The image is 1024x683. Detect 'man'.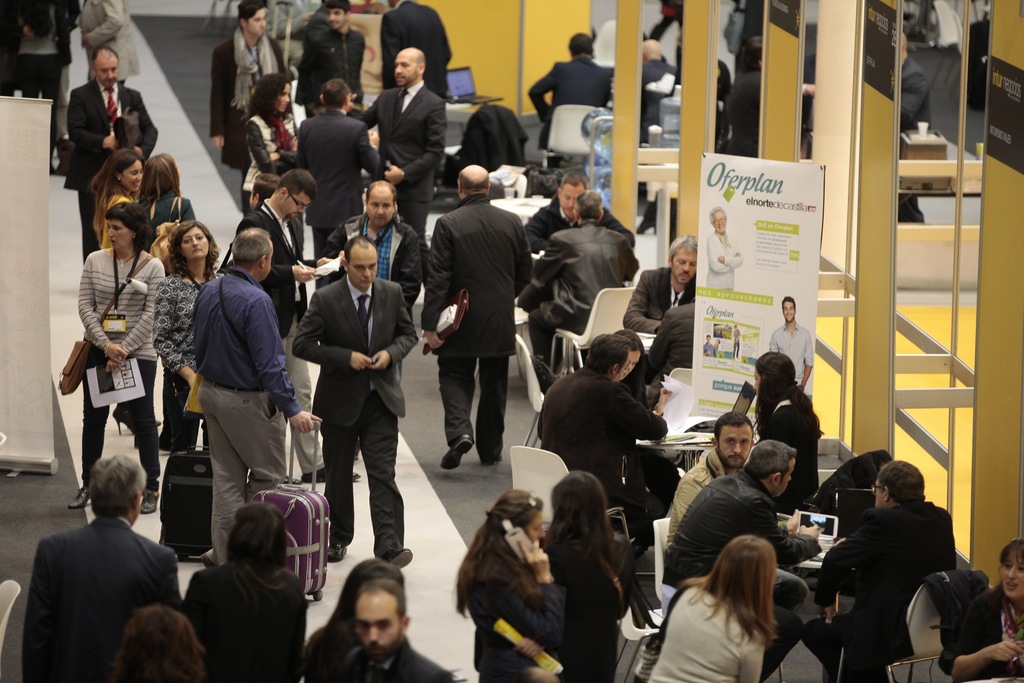
Detection: 316, 181, 424, 382.
